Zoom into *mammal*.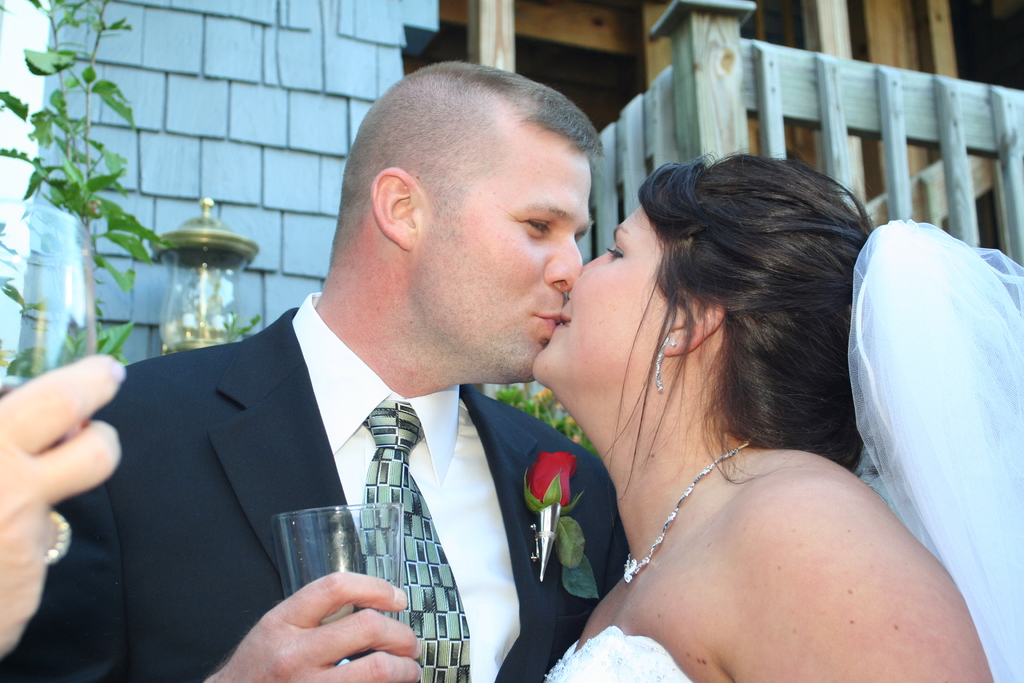
Zoom target: [0, 59, 630, 682].
